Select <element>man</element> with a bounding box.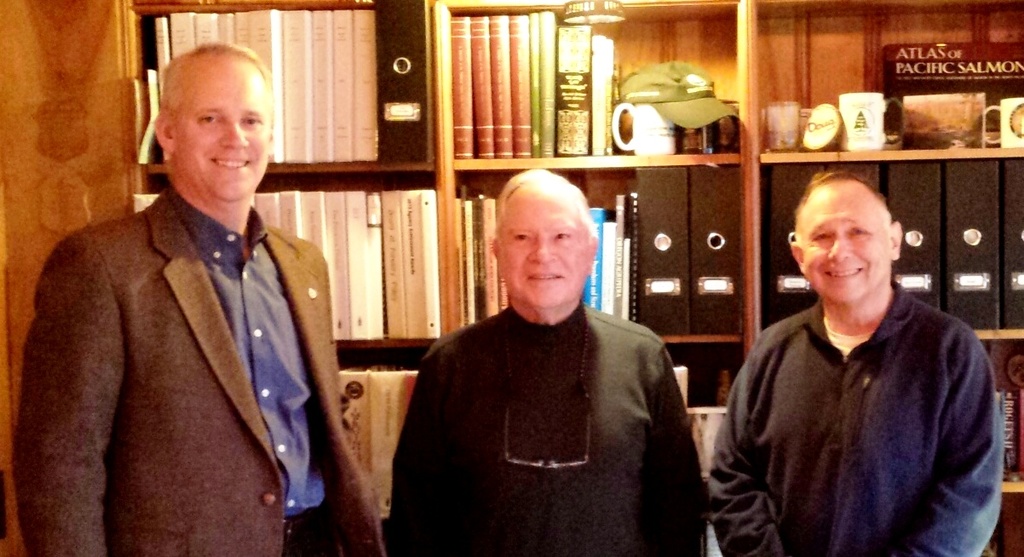
{"left": 705, "top": 171, "right": 1005, "bottom": 556}.
